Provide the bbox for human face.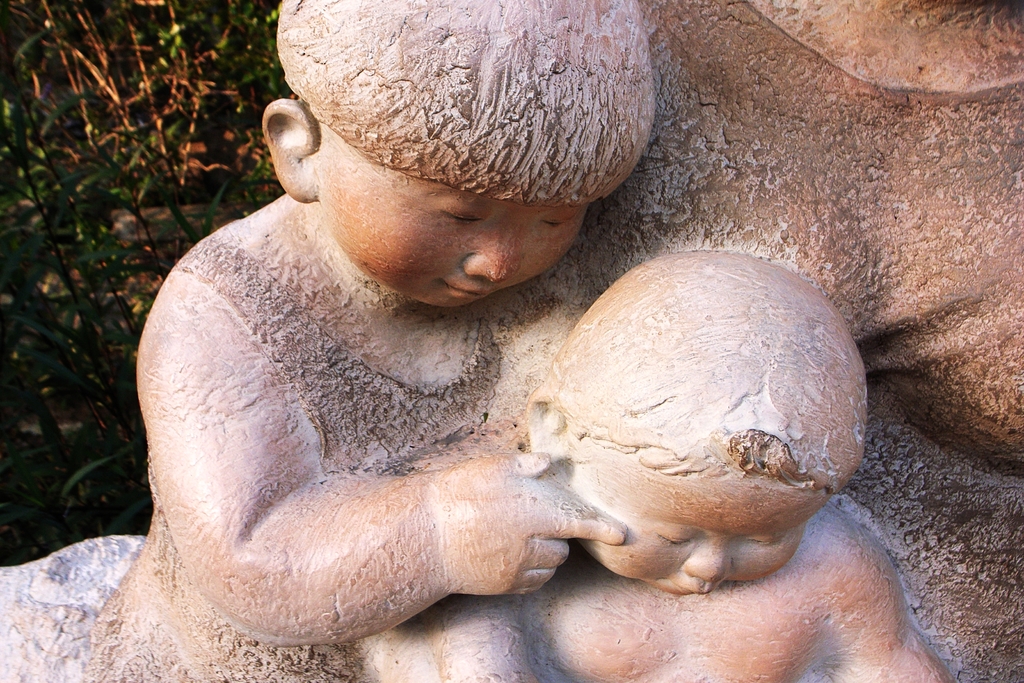
bbox(571, 448, 829, 595).
